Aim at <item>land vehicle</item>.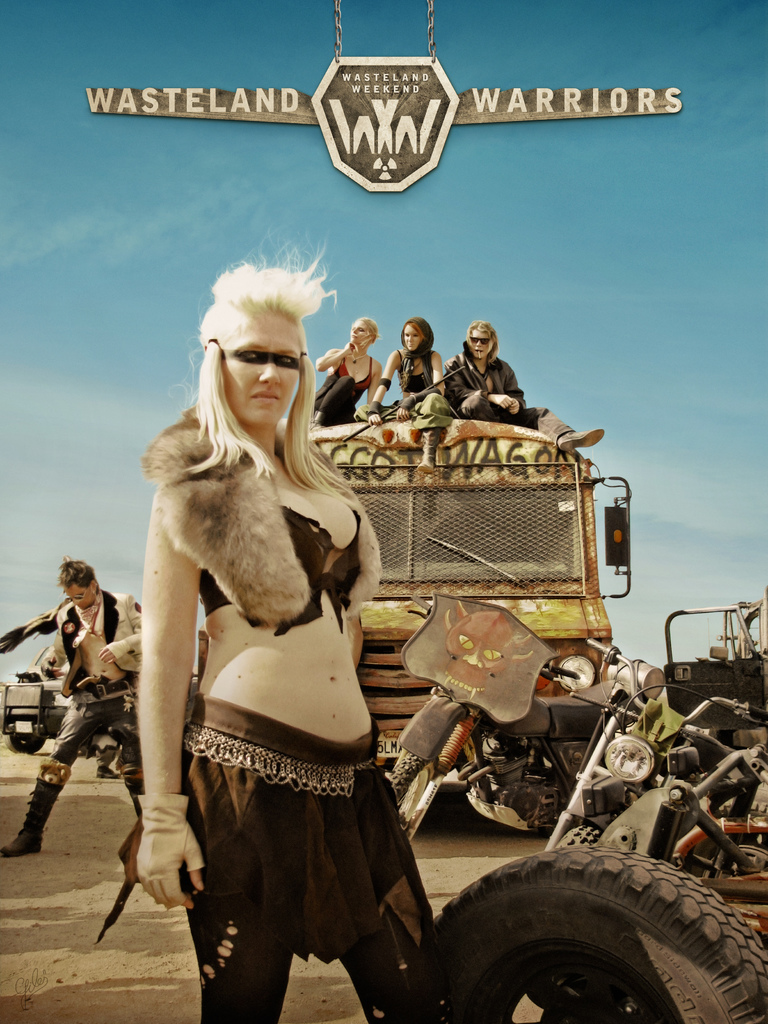
Aimed at region(536, 620, 767, 897).
